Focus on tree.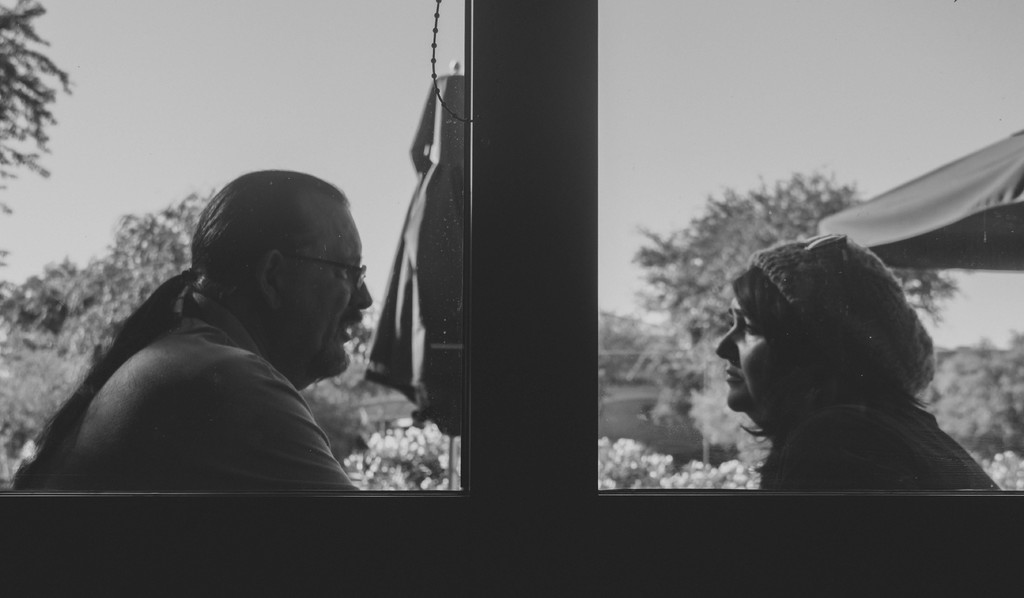
Focused at (x1=0, y1=191, x2=202, y2=350).
